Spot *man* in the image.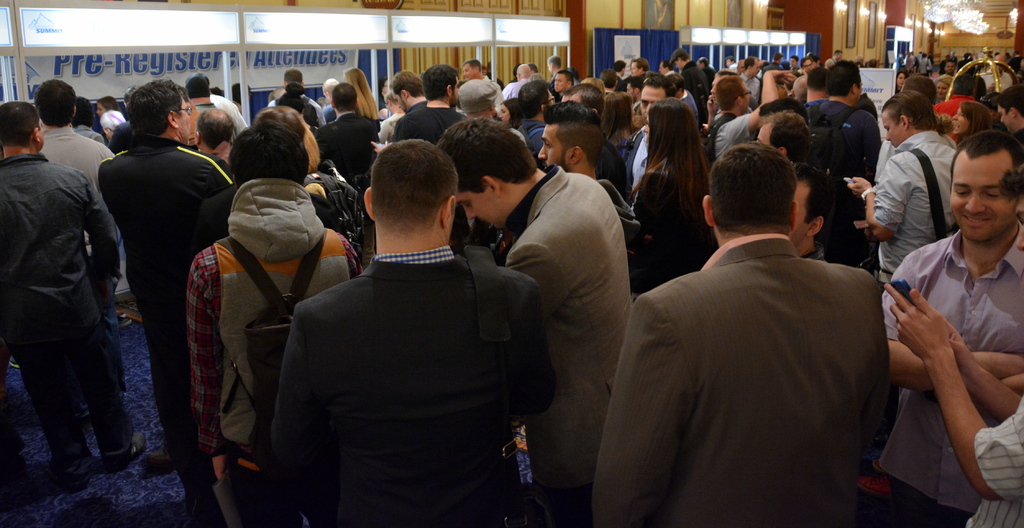
*man* found at region(268, 83, 326, 126).
